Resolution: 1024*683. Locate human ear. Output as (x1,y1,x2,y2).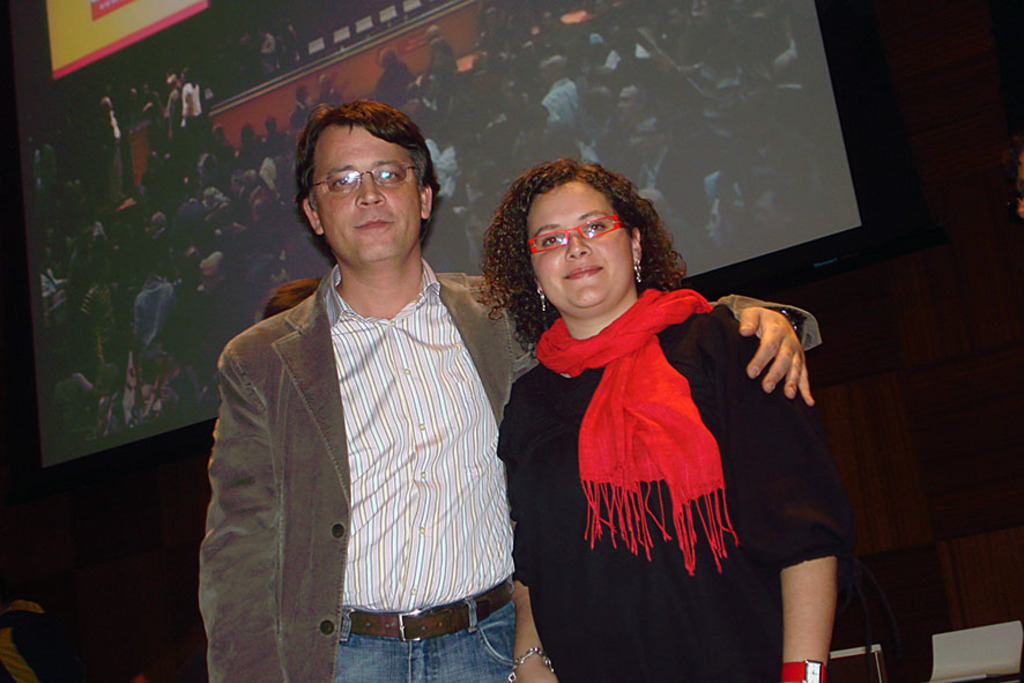
(303,198,322,233).
